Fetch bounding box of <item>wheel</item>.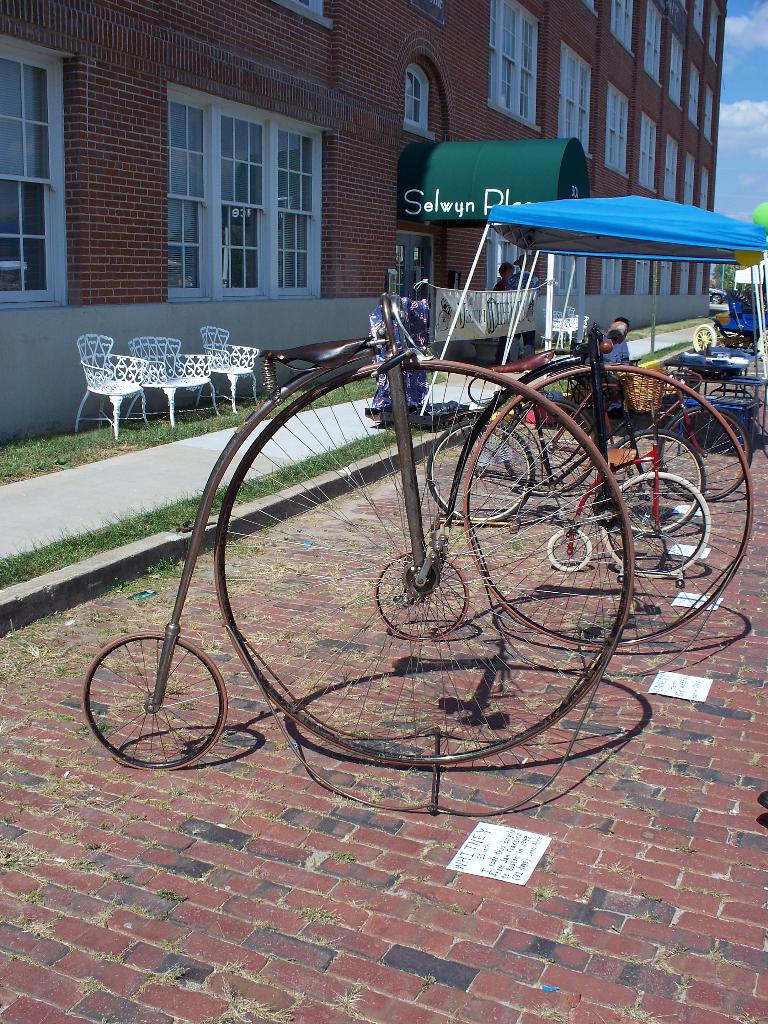
Bbox: region(712, 292, 723, 307).
